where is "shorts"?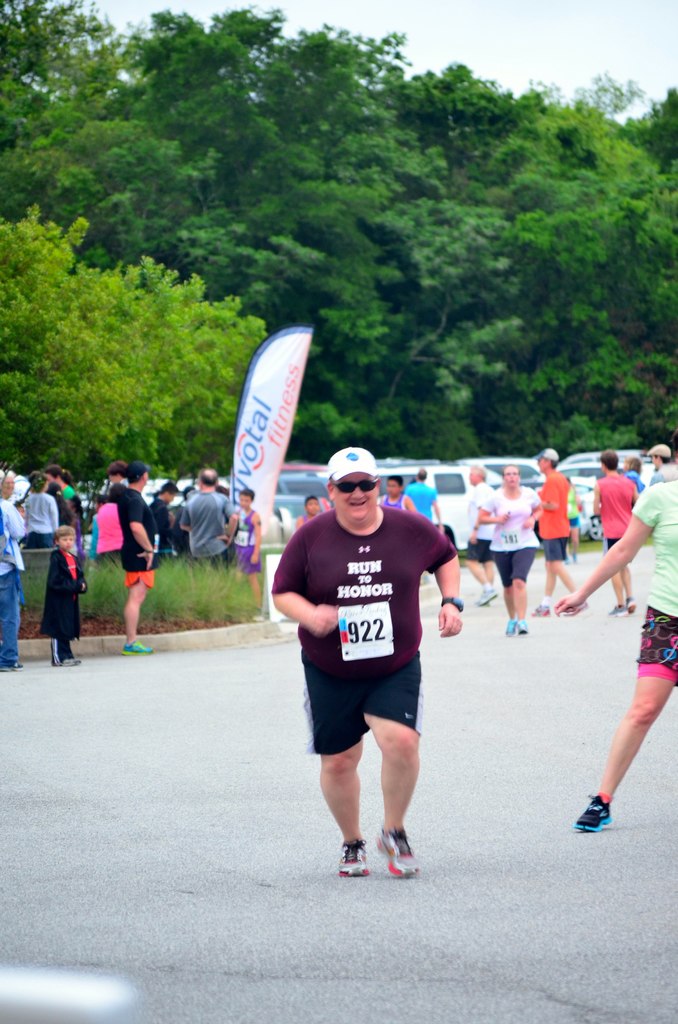
box(488, 548, 540, 583).
